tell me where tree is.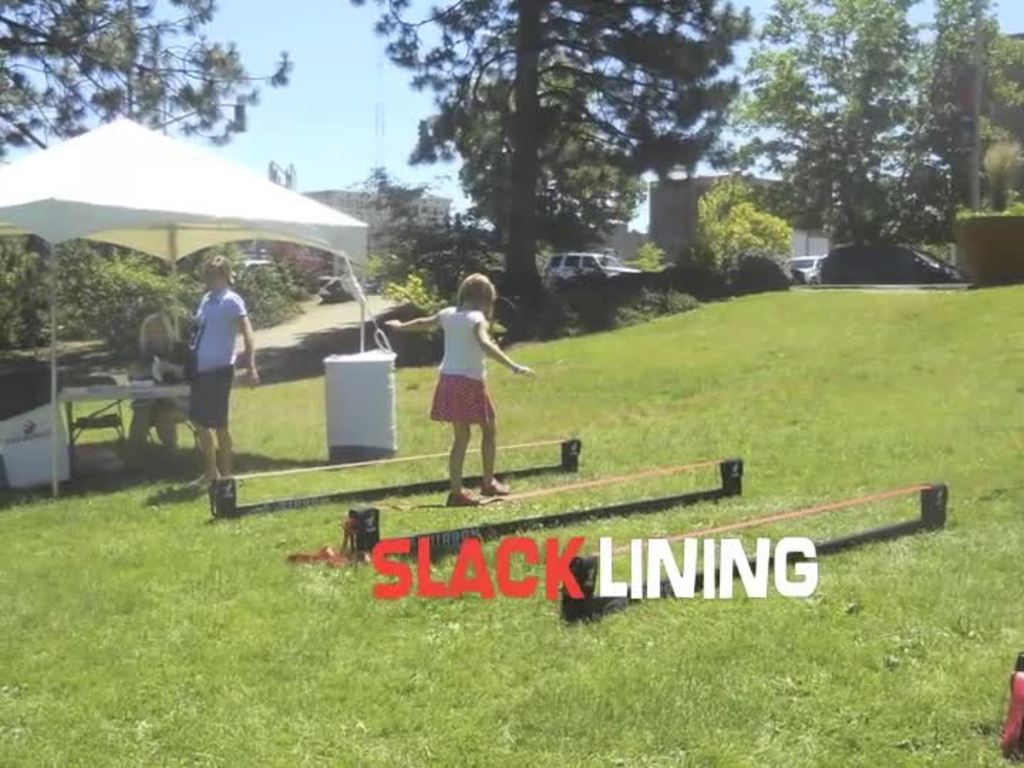
tree is at (626, 235, 671, 274).
